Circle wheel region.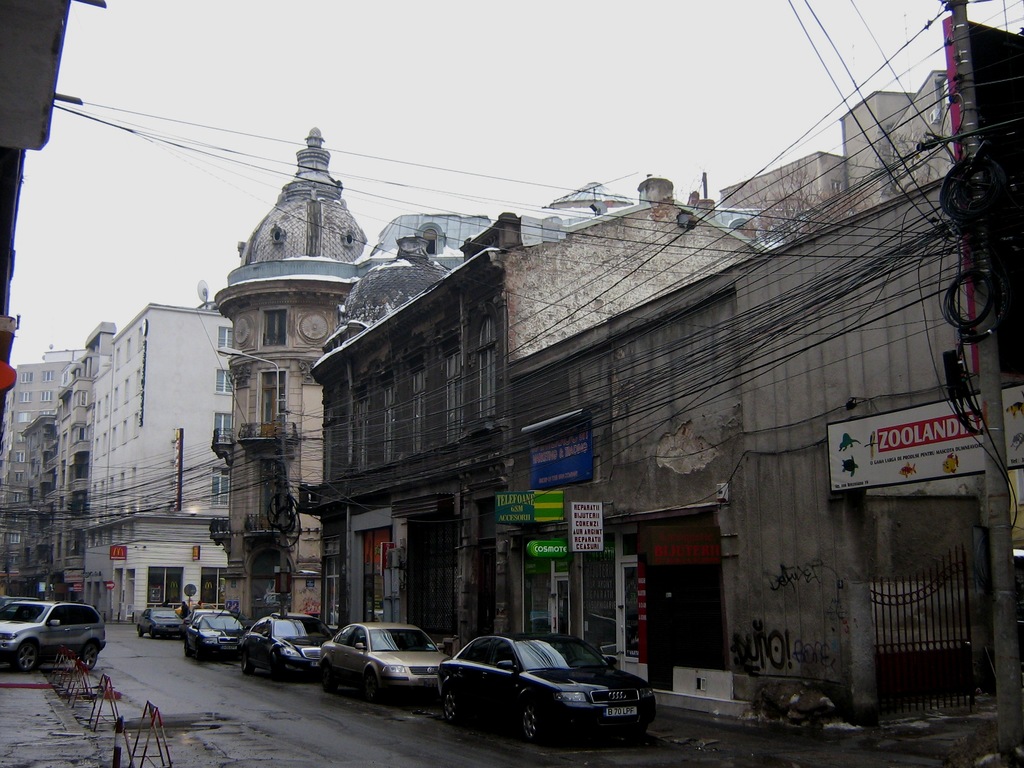
Region: (150, 631, 154, 637).
